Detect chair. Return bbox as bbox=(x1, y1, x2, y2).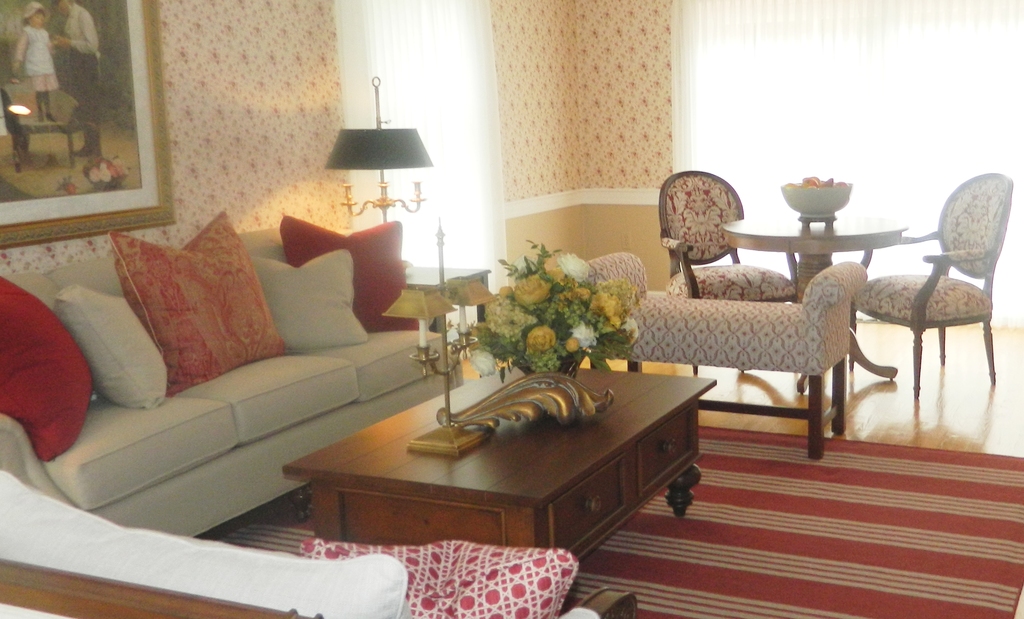
bbox=(854, 169, 1011, 399).
